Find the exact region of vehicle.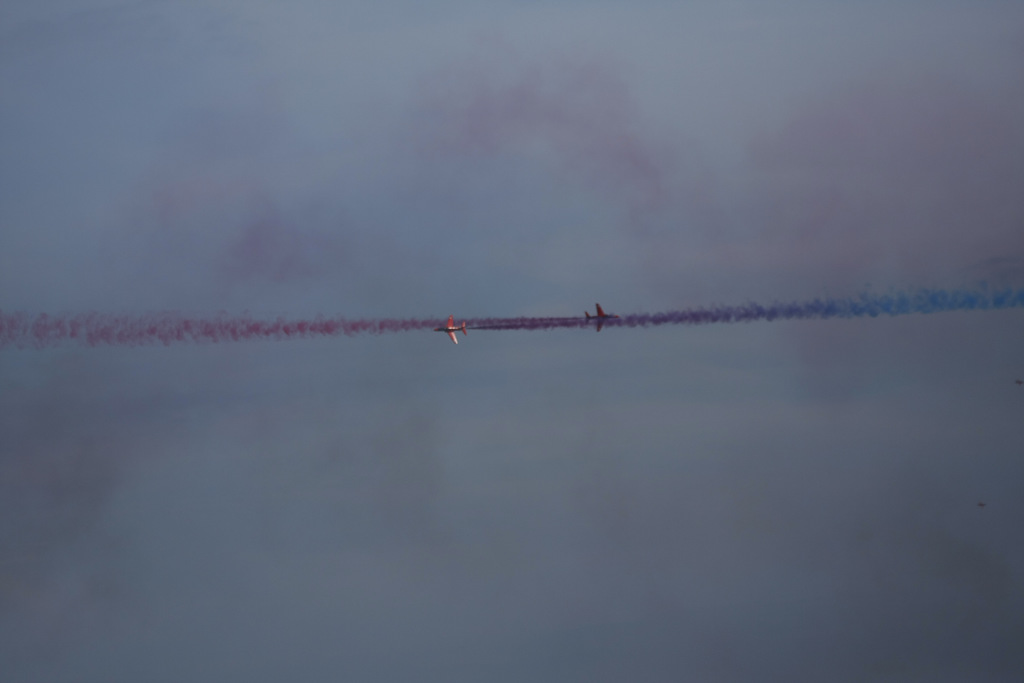
Exact region: <bbox>583, 304, 621, 333</bbox>.
